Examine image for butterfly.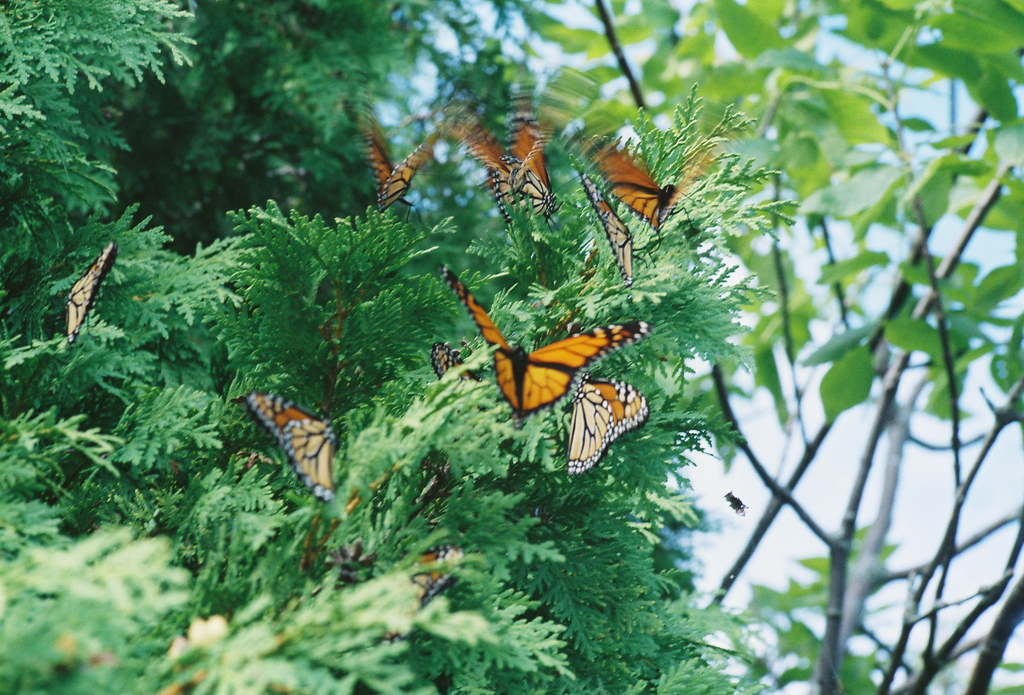
Examination result: bbox=(486, 153, 563, 245).
